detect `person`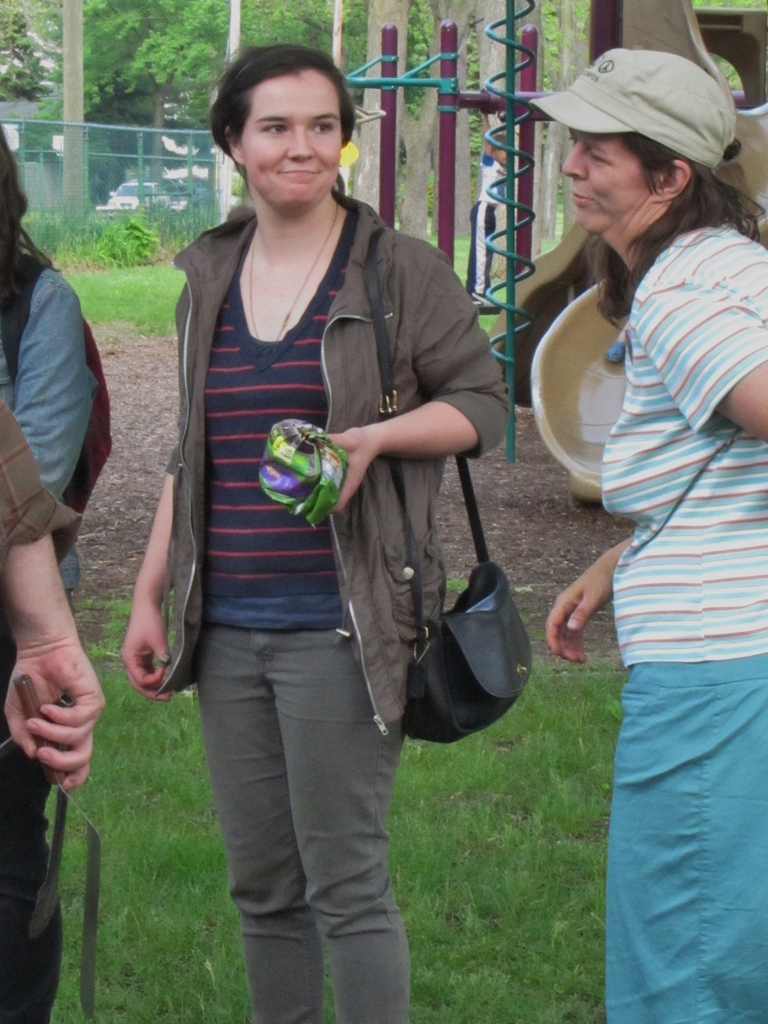
pyautogui.locateOnScreen(0, 108, 96, 1020)
